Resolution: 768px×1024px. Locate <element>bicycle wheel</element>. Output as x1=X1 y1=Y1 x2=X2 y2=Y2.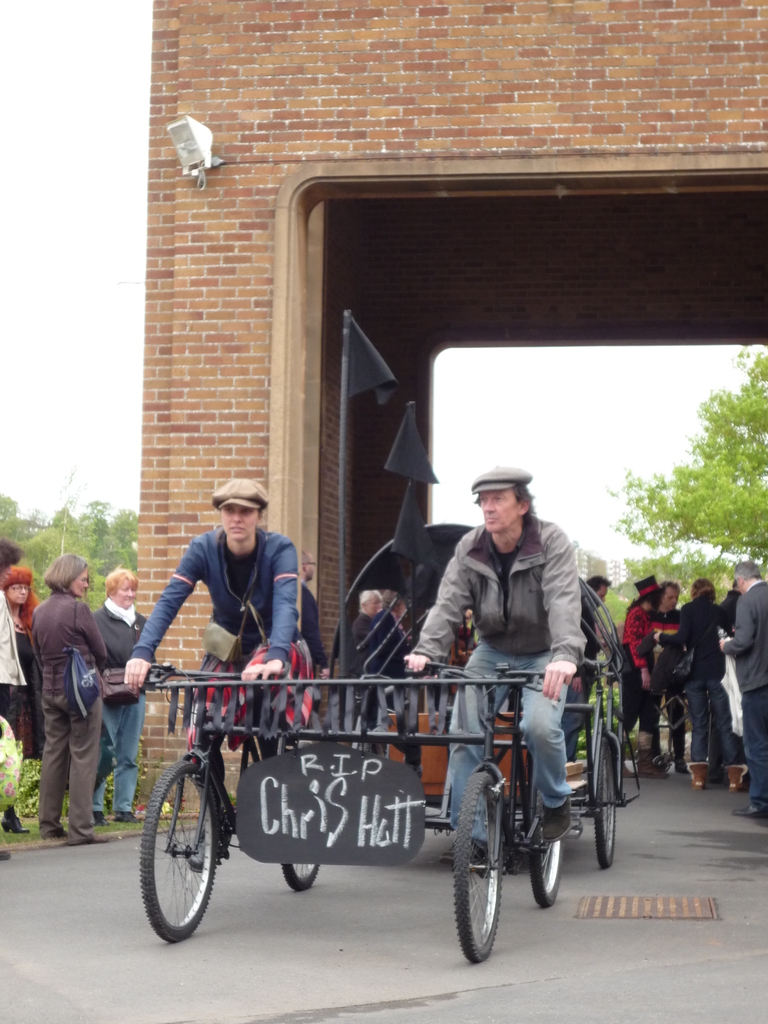
x1=282 y1=865 x2=322 y2=895.
